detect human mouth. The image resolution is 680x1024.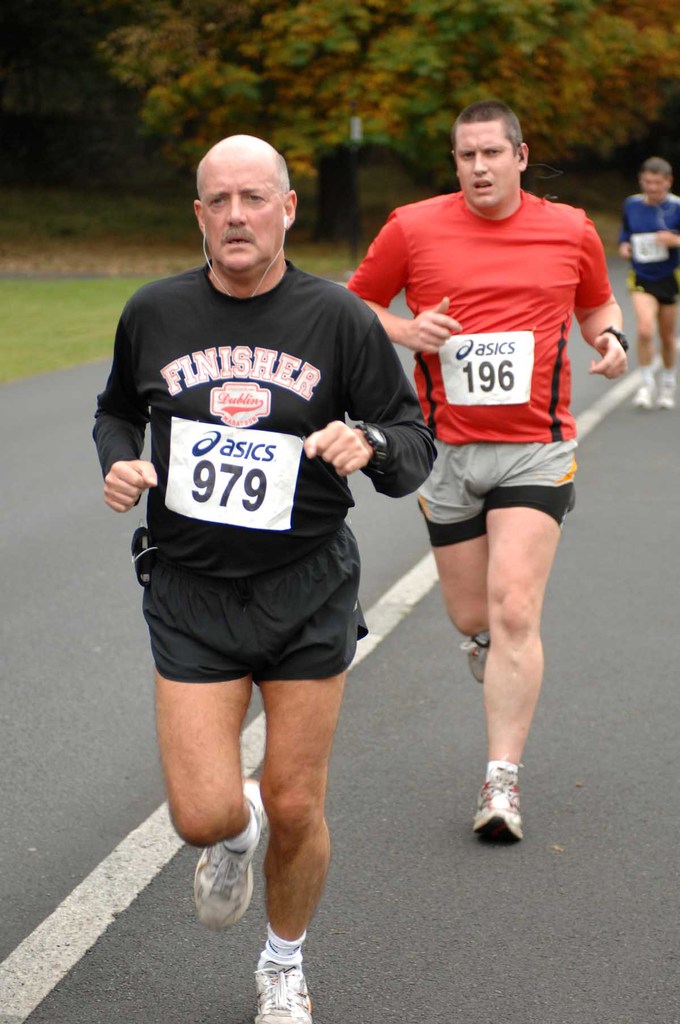
(472, 176, 493, 192).
